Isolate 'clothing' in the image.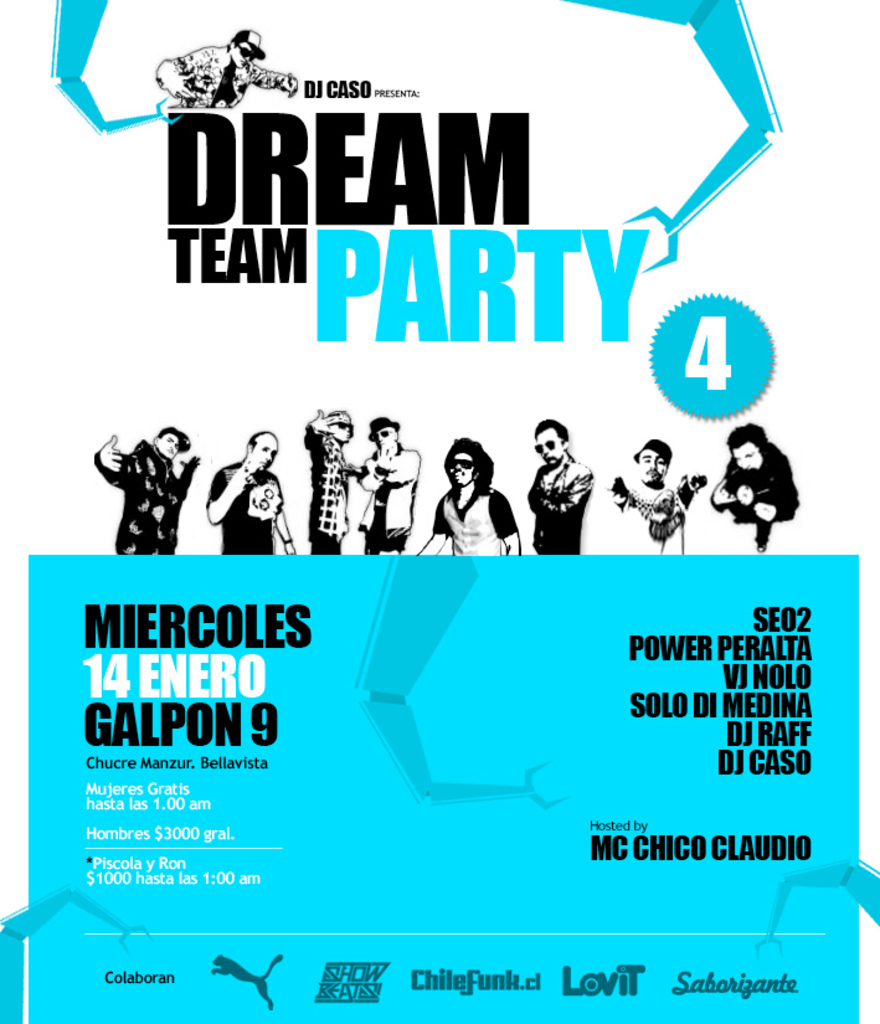
Isolated region: <box>613,462,685,559</box>.
